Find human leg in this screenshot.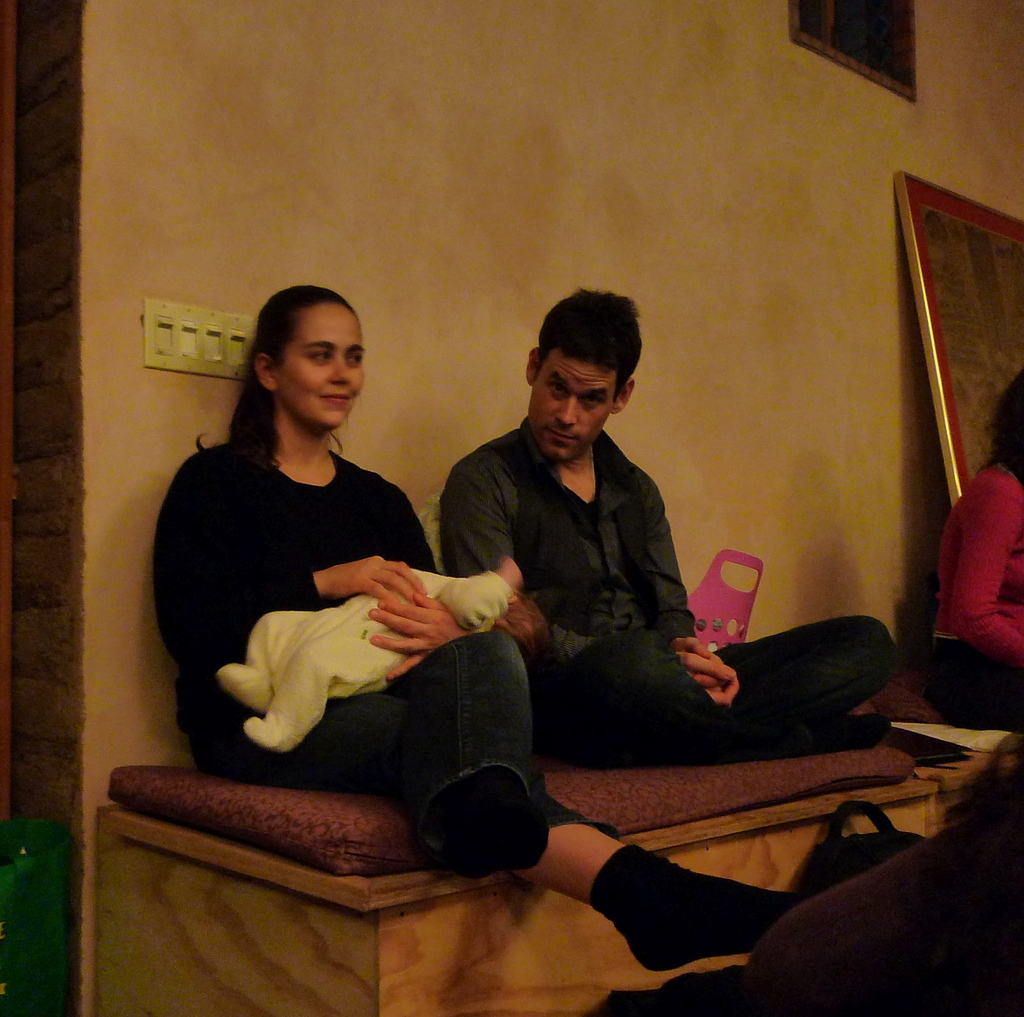
The bounding box for human leg is pyautogui.locateOnScreen(401, 626, 546, 883).
